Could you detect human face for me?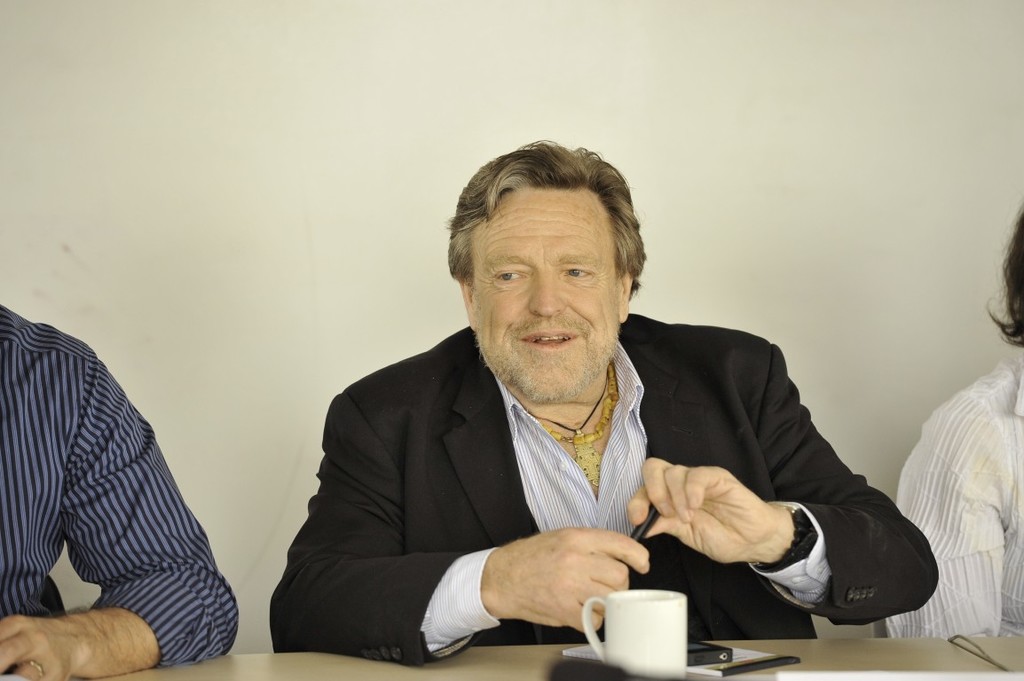
Detection result: [left=472, top=200, right=621, bottom=400].
